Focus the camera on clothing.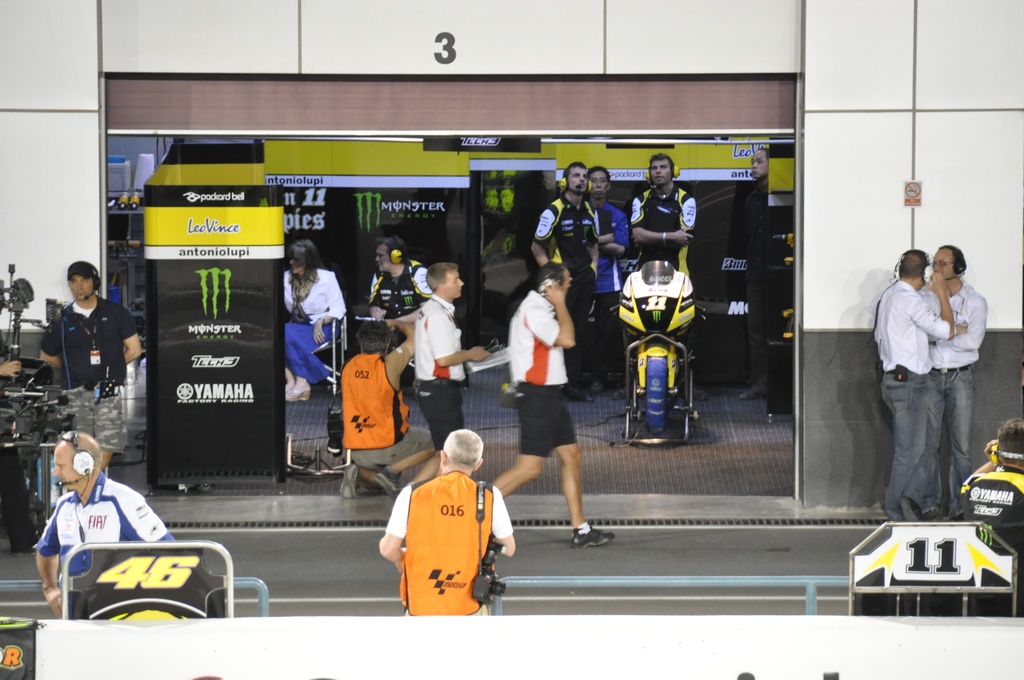
Focus region: detection(514, 287, 573, 463).
